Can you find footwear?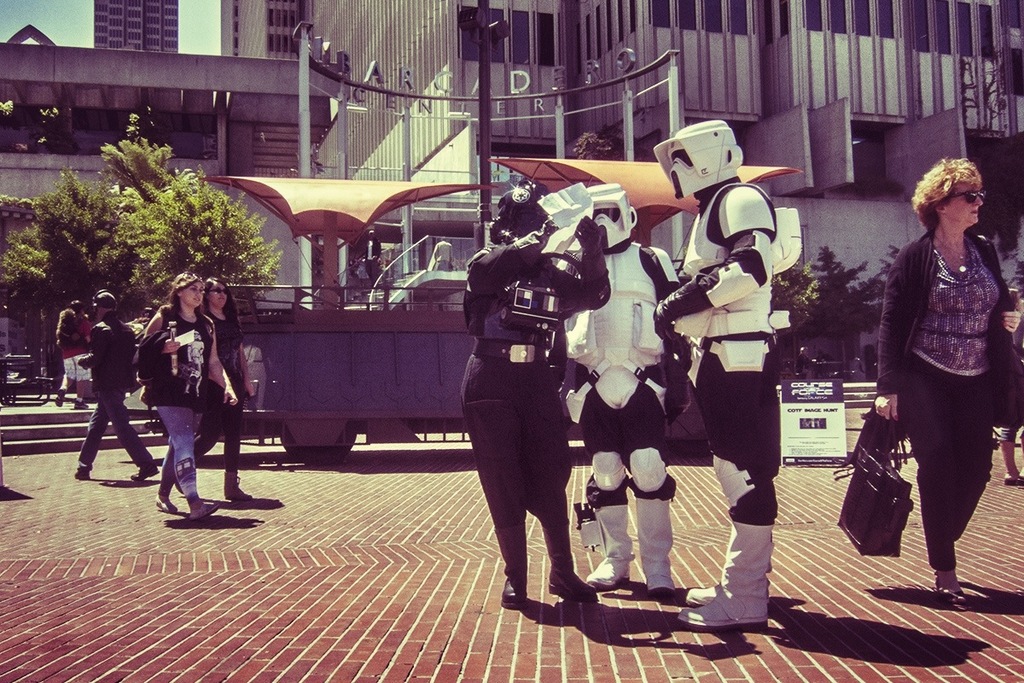
Yes, bounding box: bbox(549, 569, 596, 607).
